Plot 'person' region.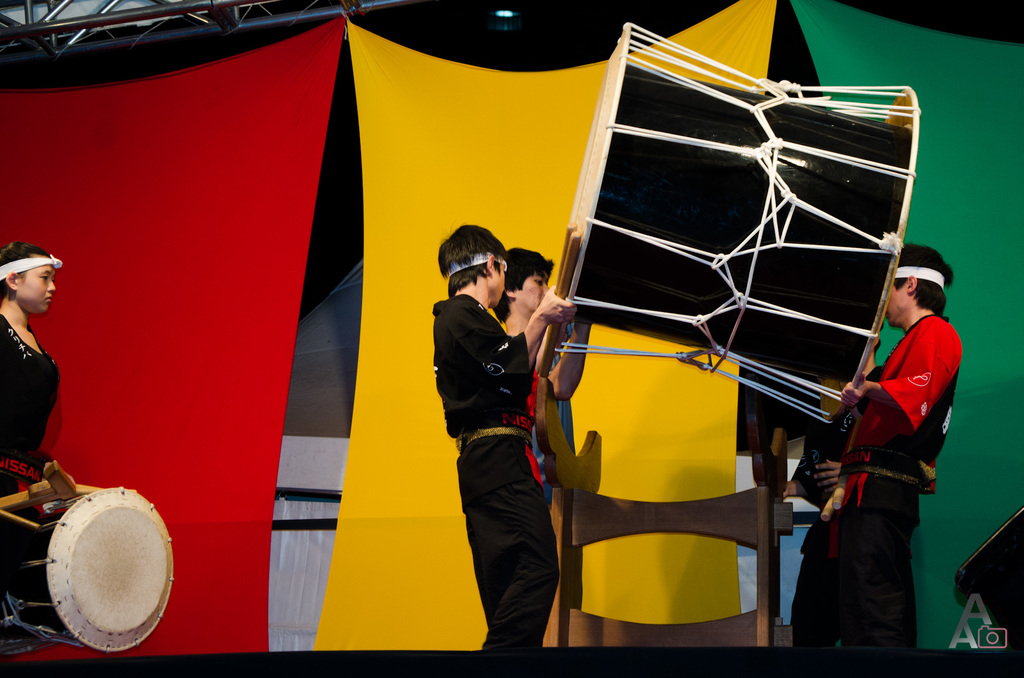
Plotted at box(488, 243, 583, 494).
